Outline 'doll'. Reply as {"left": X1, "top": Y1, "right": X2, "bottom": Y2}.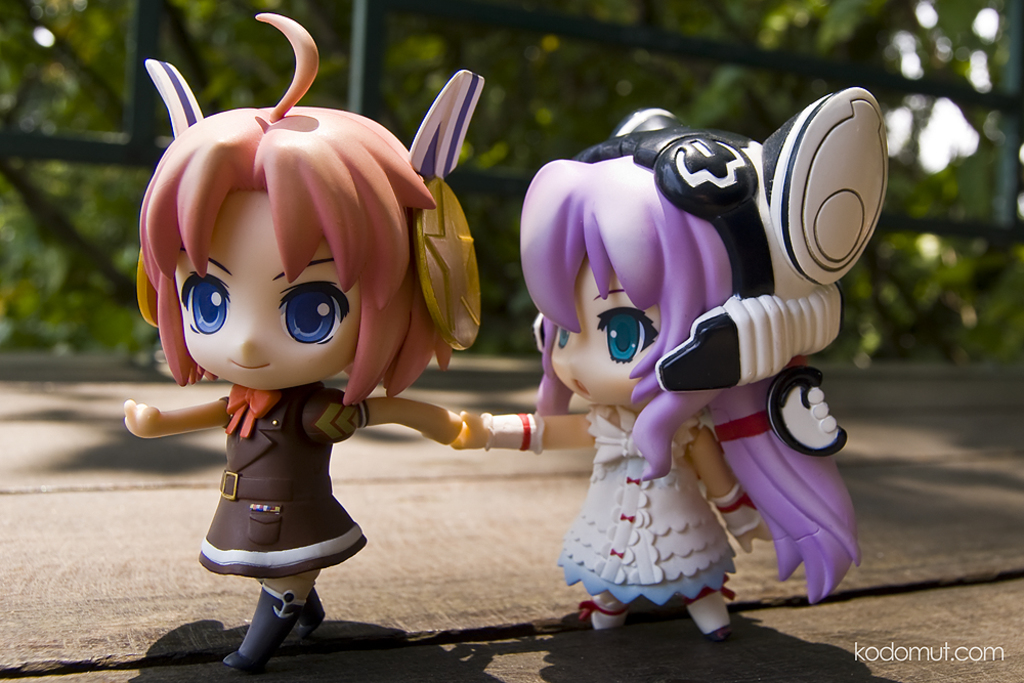
{"left": 132, "top": 32, "right": 471, "bottom": 672}.
